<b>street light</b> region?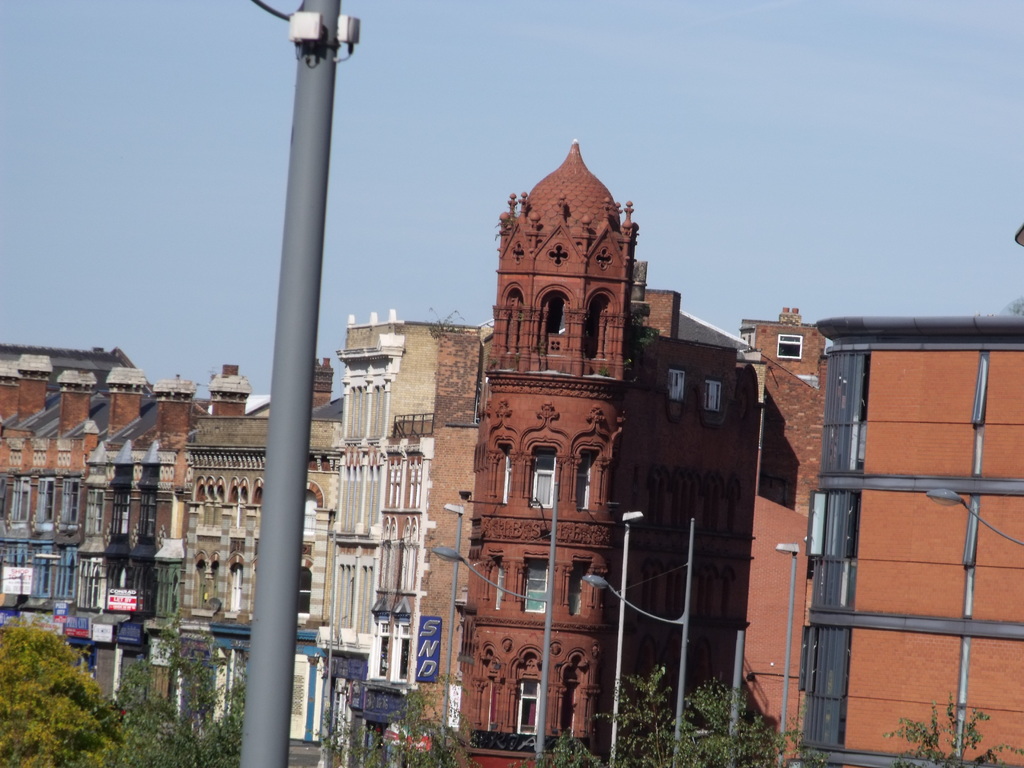
pyautogui.locateOnScreen(609, 508, 639, 765)
